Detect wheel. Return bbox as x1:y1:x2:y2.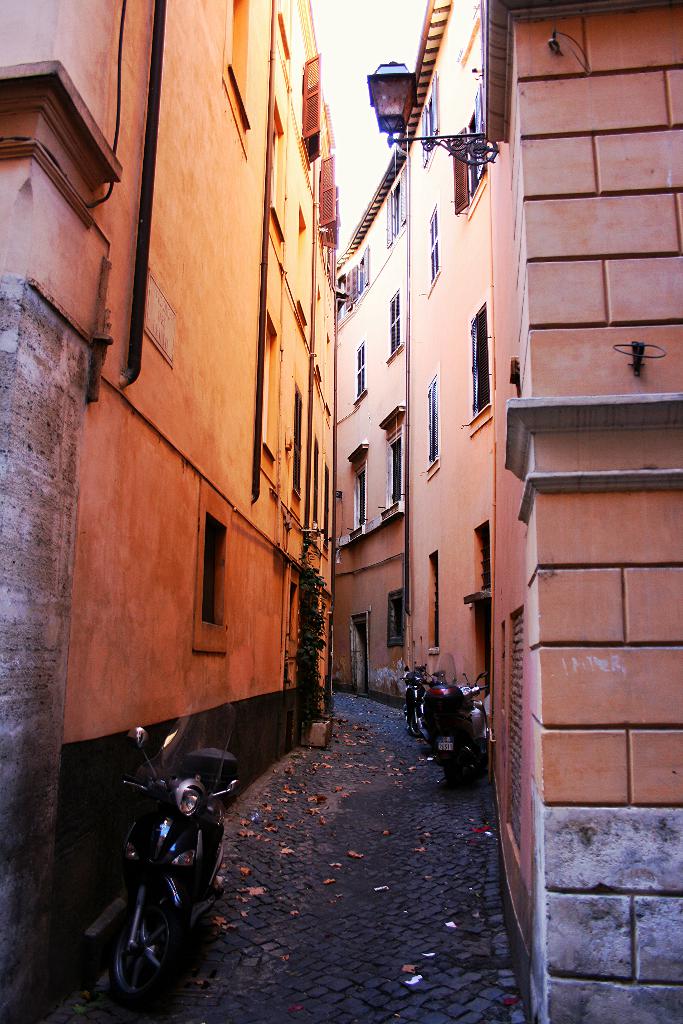
446:769:455:783.
